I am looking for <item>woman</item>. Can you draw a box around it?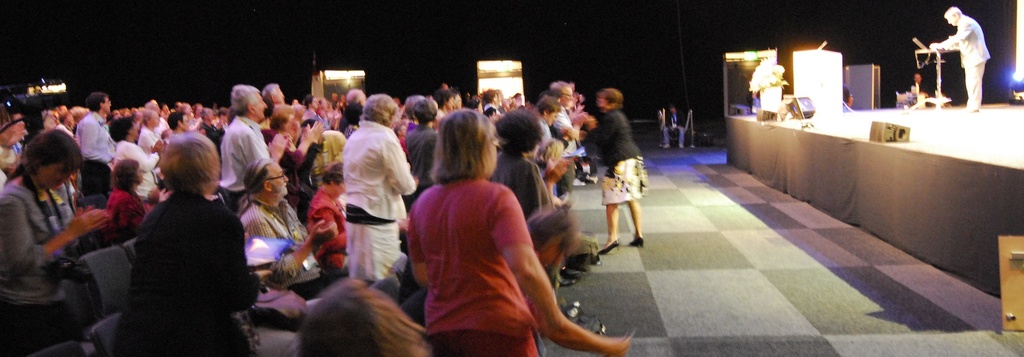
Sure, the bounding box is box=[582, 89, 648, 258].
